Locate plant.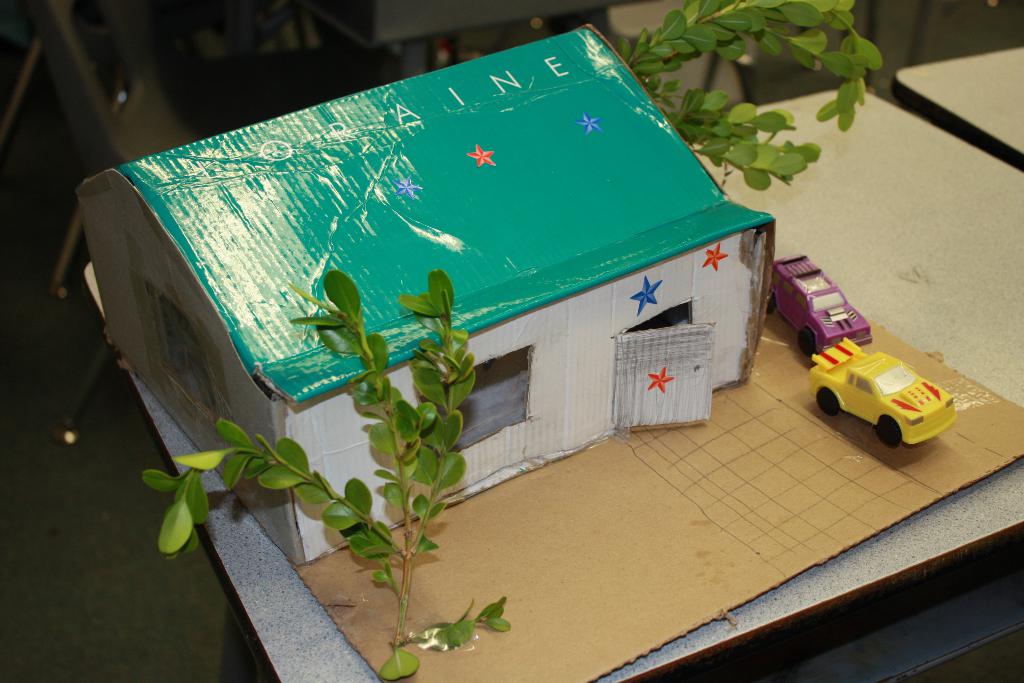
Bounding box: select_region(138, 262, 522, 682).
